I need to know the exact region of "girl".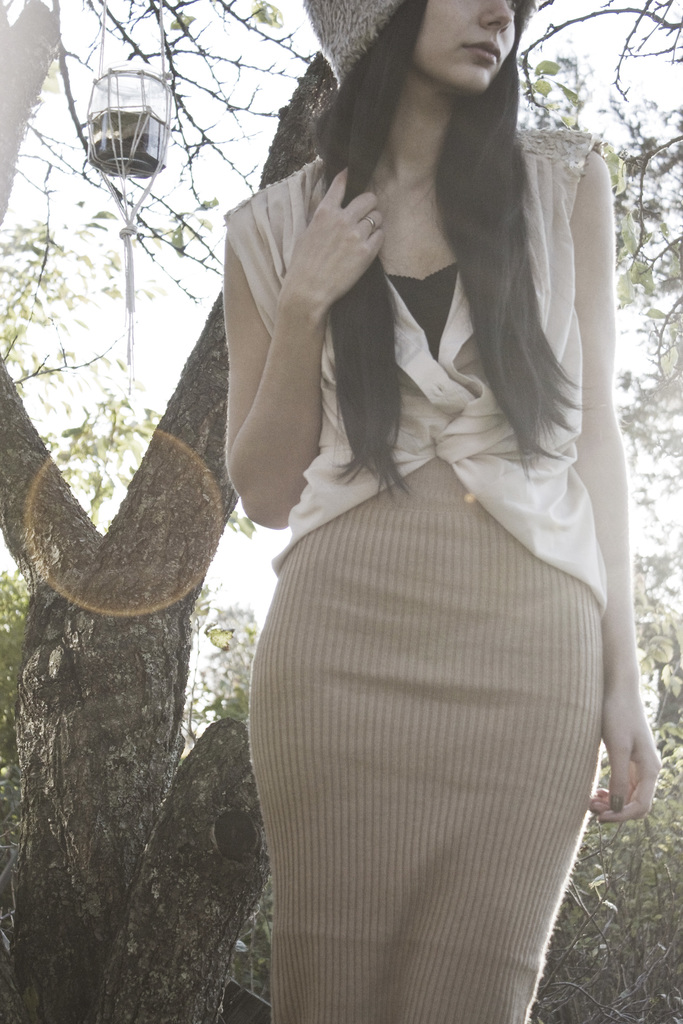
Region: {"x1": 219, "y1": 0, "x2": 660, "y2": 1023}.
